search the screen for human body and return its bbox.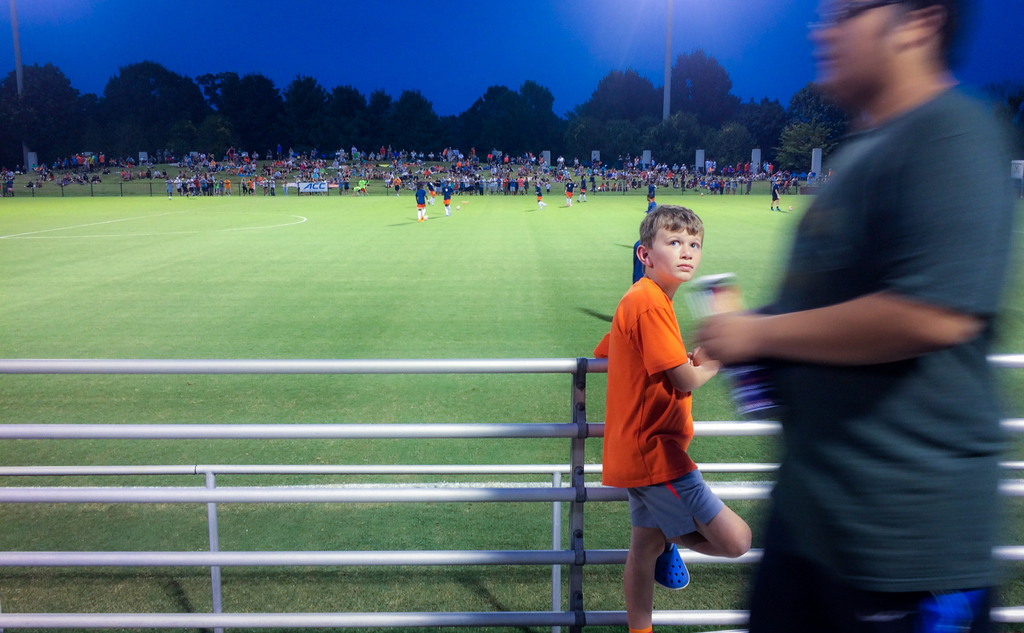
Found: bbox(250, 178, 256, 195).
